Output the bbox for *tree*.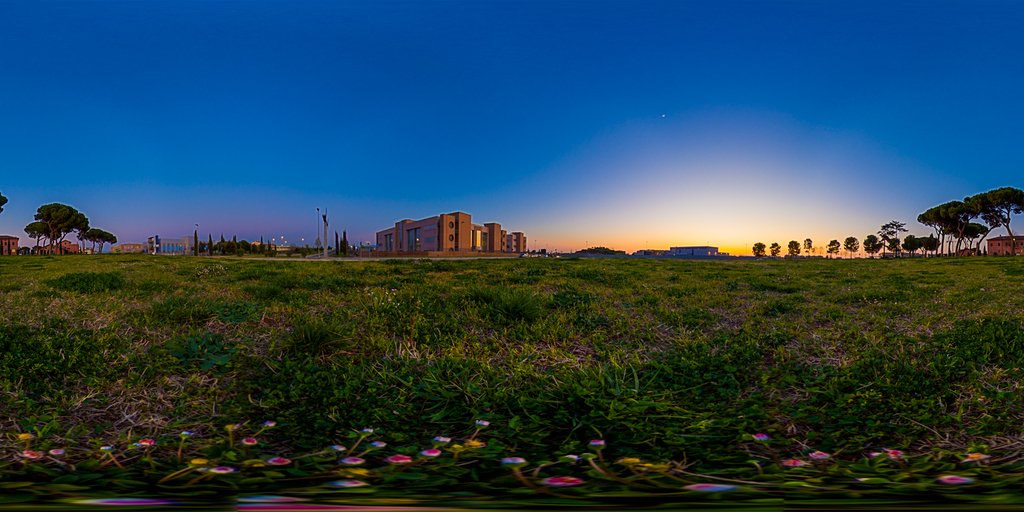
select_region(957, 213, 1002, 263).
